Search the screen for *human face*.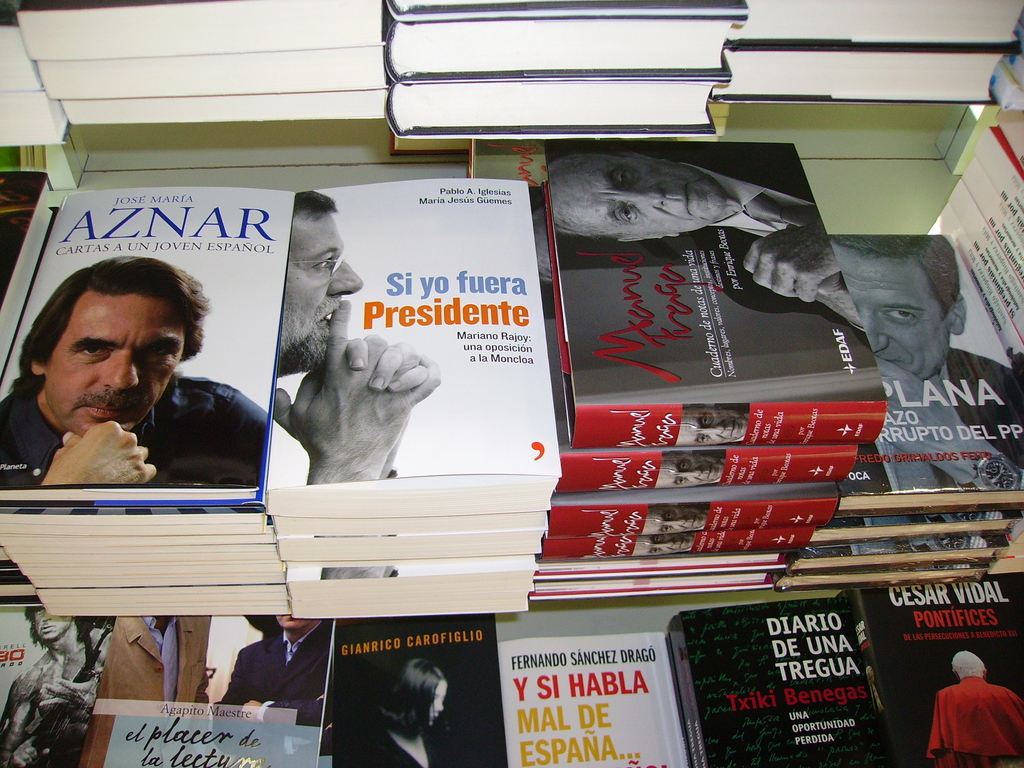
Found at 282/213/360/380.
